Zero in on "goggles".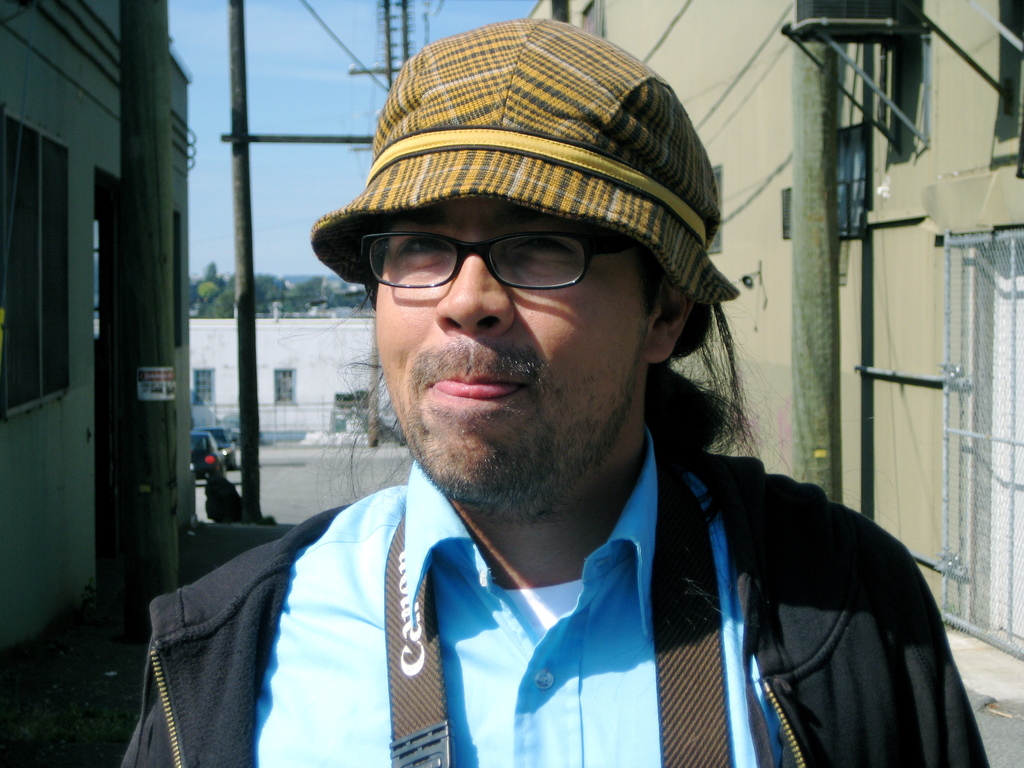
Zeroed in: (left=360, top=224, right=641, bottom=296).
